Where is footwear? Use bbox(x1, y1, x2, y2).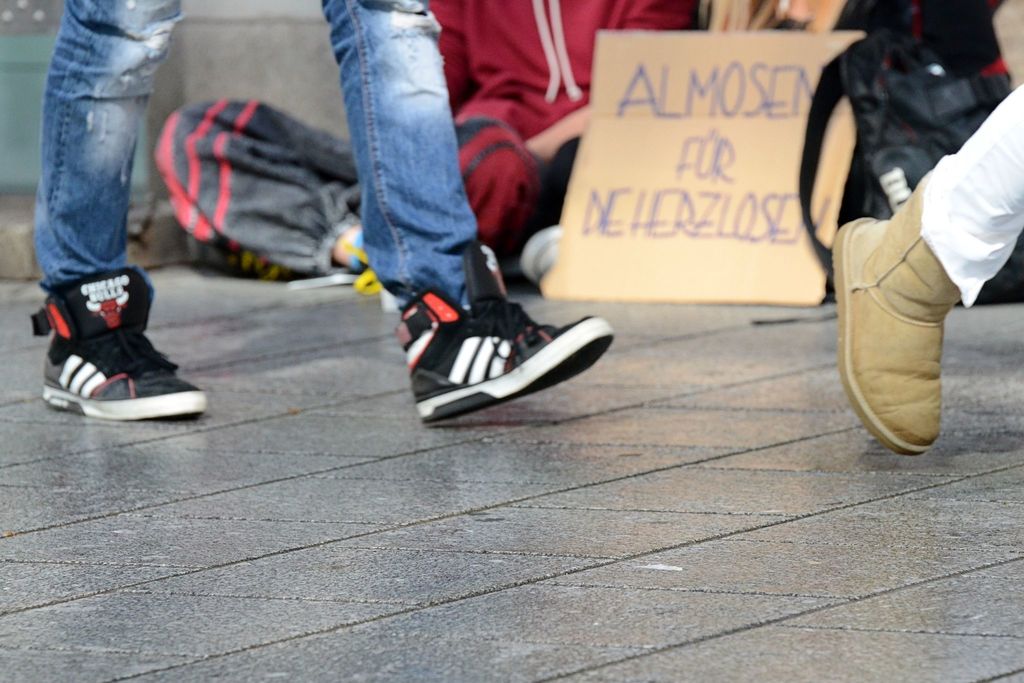
bbox(346, 218, 502, 317).
